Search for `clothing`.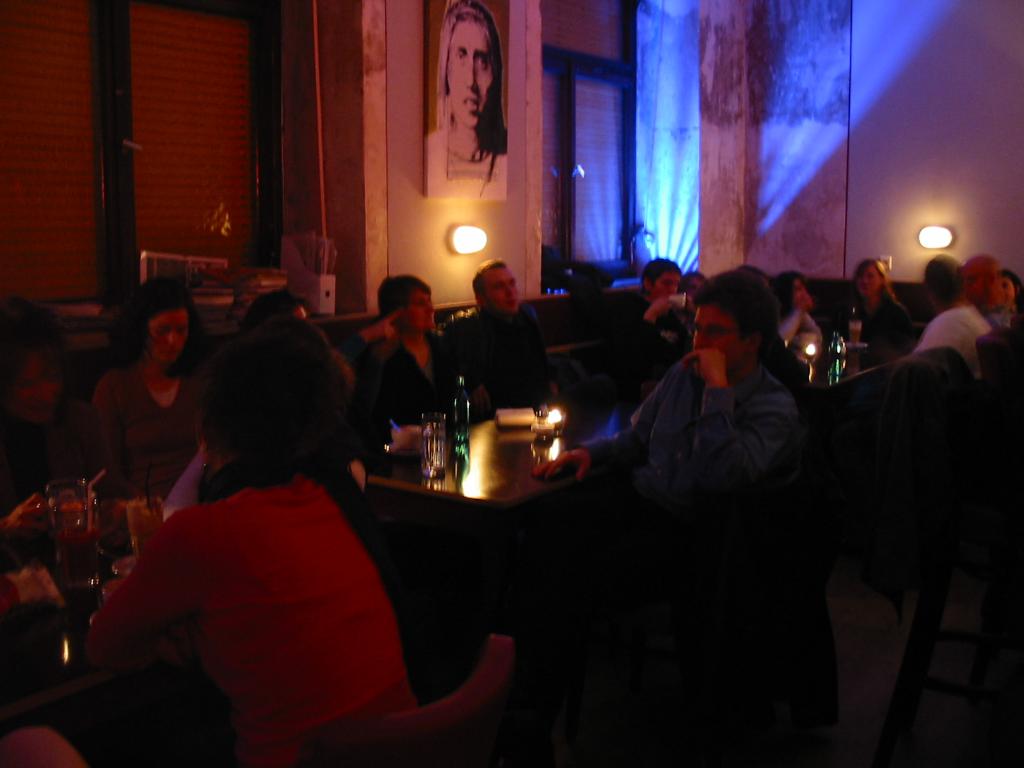
Found at 429:125:509:200.
